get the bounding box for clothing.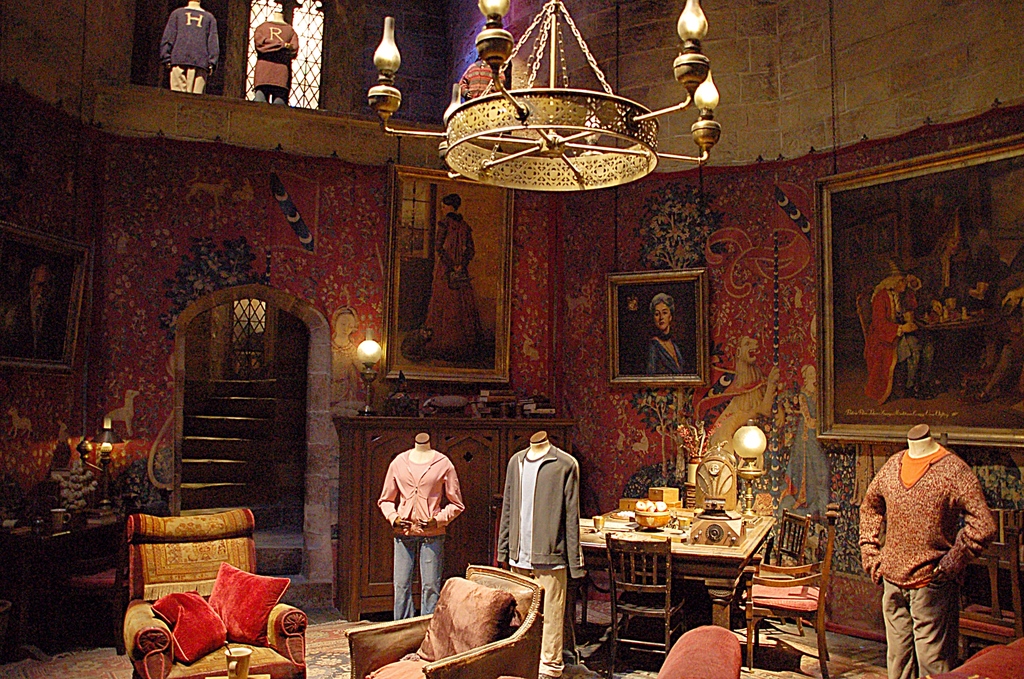
box(0, 302, 62, 360).
